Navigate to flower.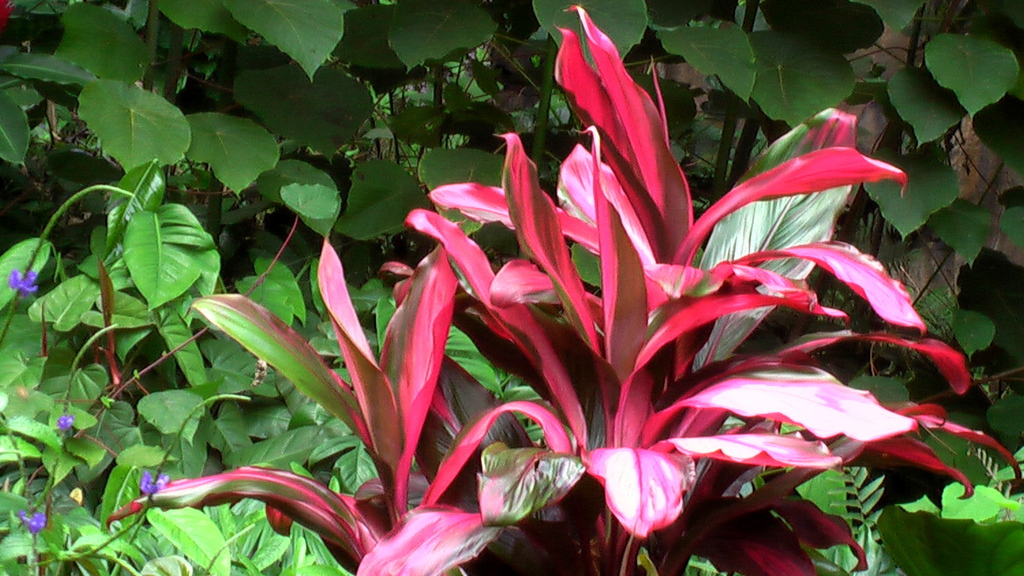
Navigation target: left=10, top=271, right=39, bottom=297.
